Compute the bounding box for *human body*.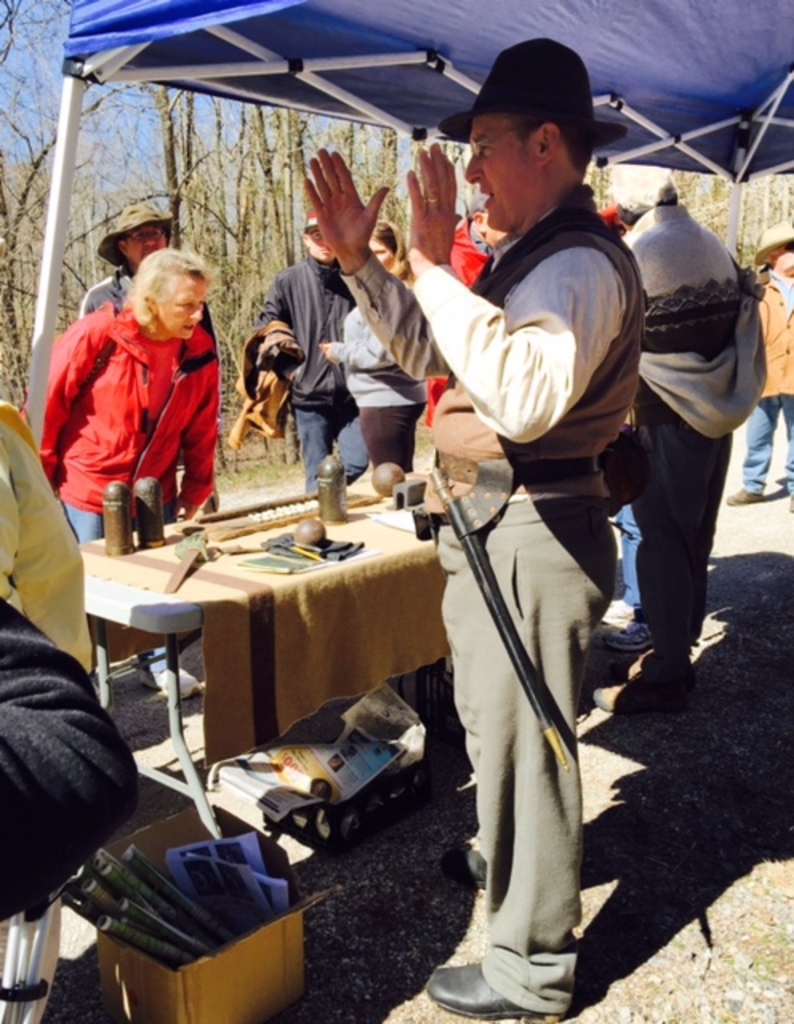
307:30:648:1019.
